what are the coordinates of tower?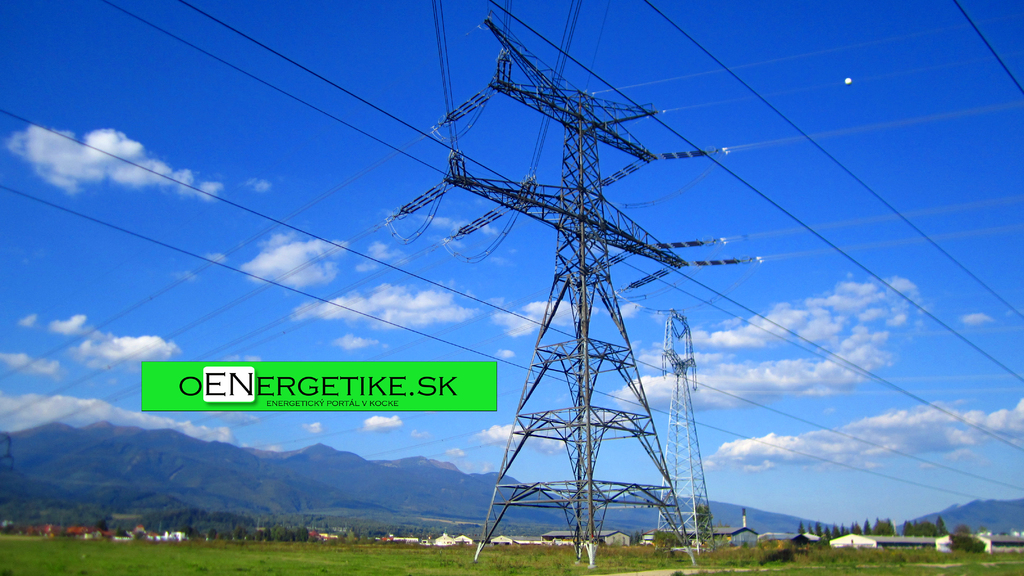
left=661, top=312, right=720, bottom=550.
